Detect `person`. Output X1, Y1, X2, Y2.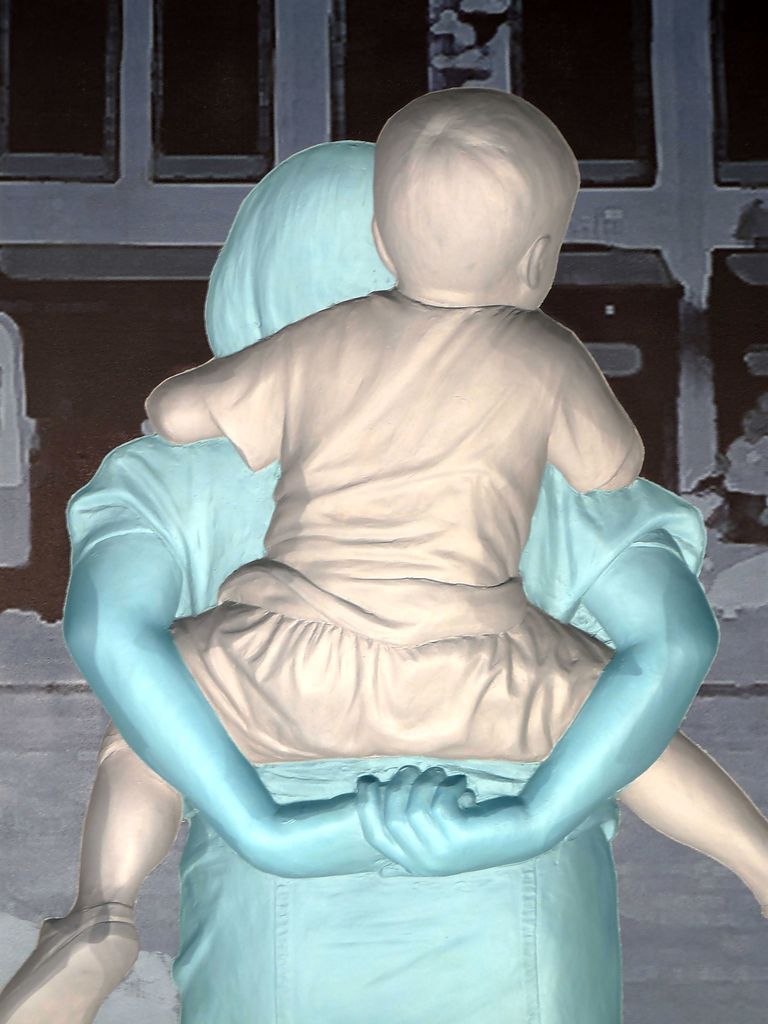
61, 141, 721, 1023.
